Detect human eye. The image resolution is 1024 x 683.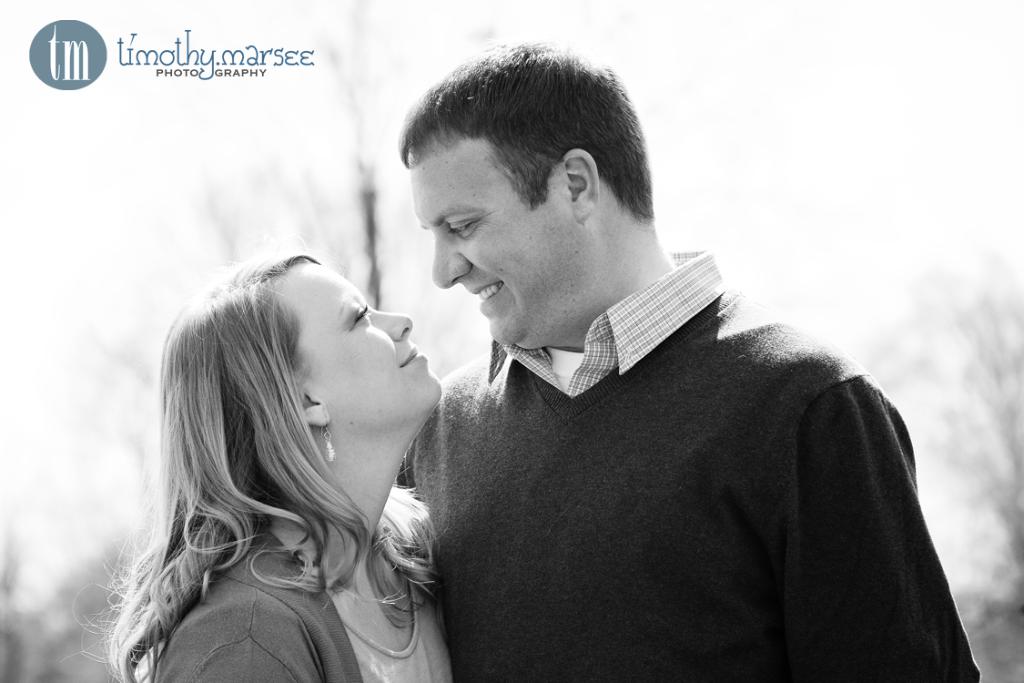
446, 215, 476, 237.
